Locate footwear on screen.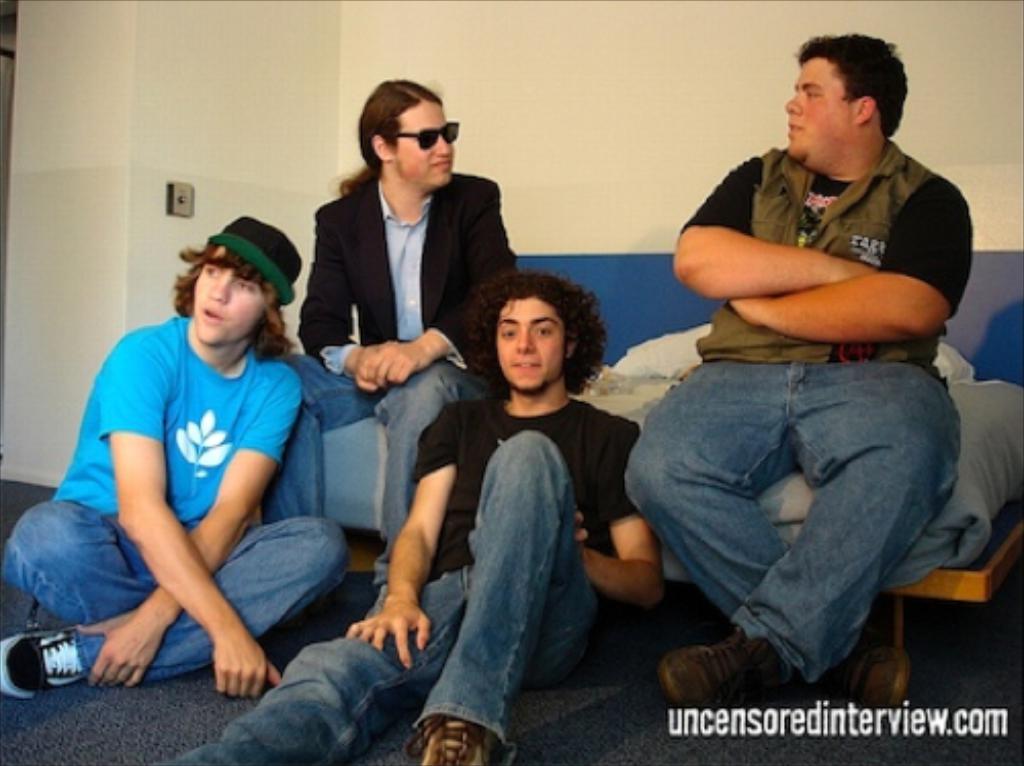
On screen at left=6, top=629, right=84, bottom=703.
